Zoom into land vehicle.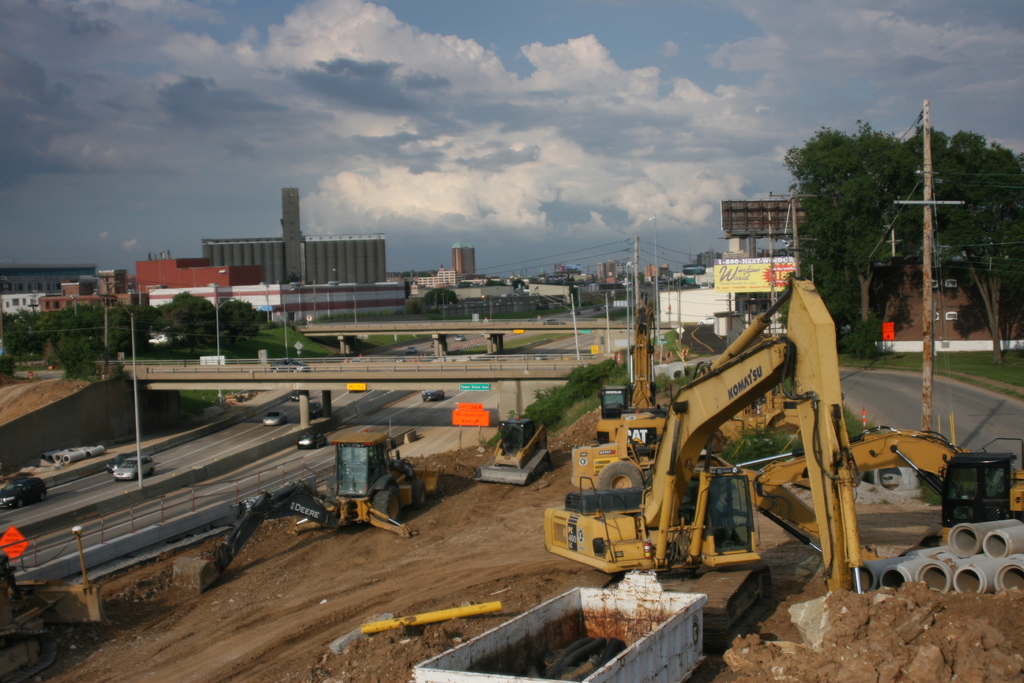
Zoom target: x1=602 y1=300 x2=611 y2=311.
